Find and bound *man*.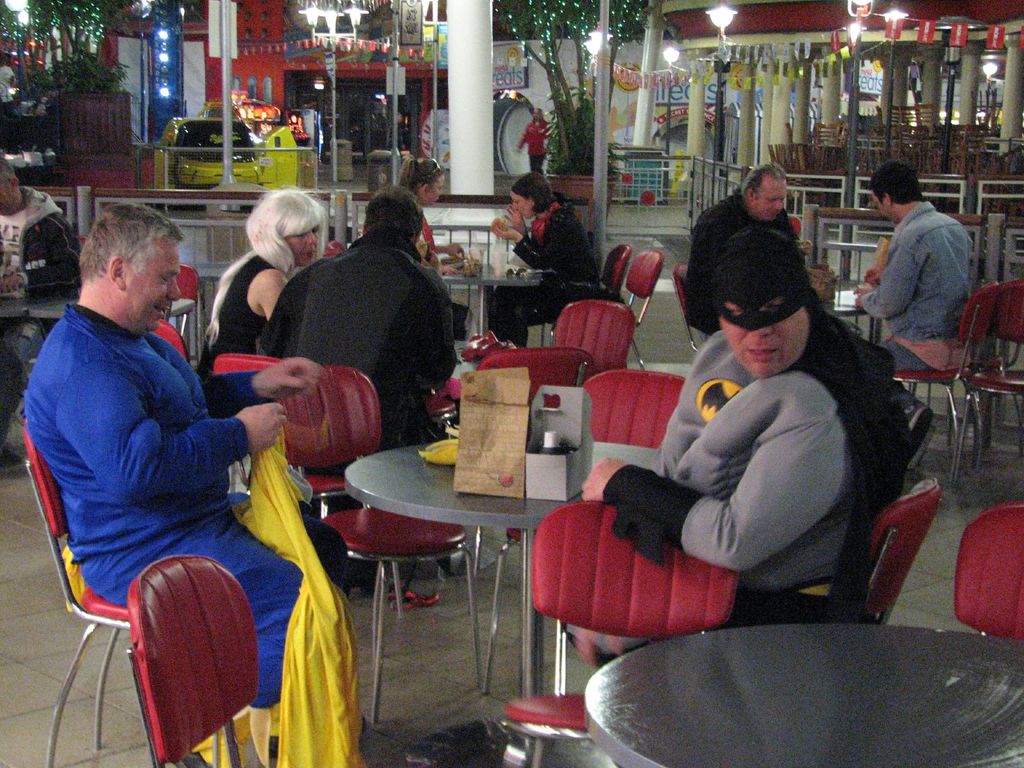
Bound: 853 164 979 364.
